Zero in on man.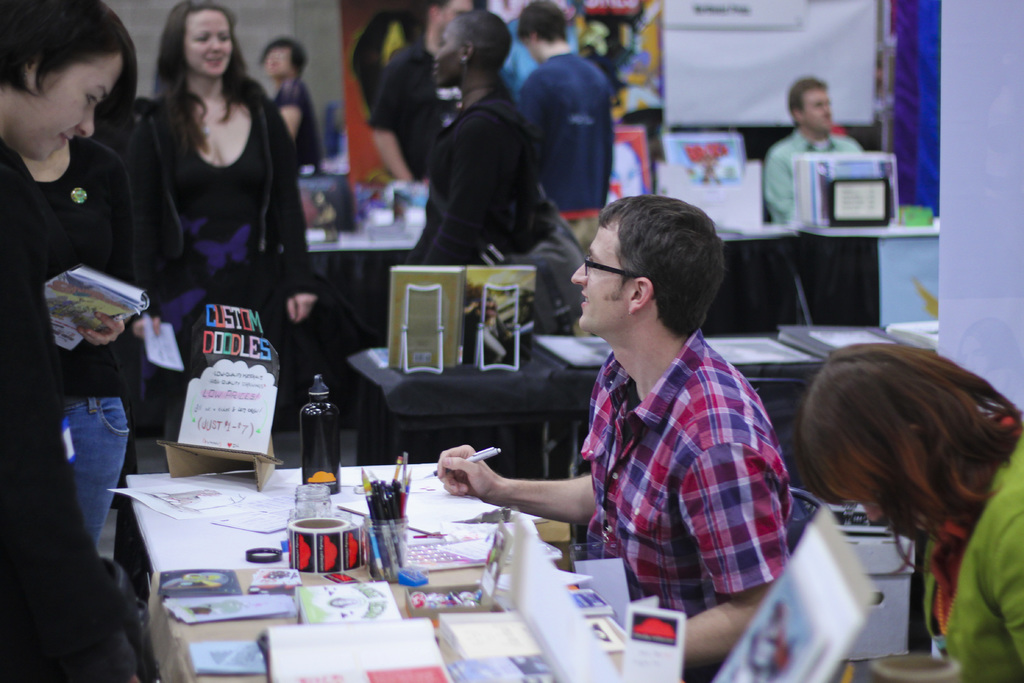
Zeroed in: x1=439, y1=195, x2=790, y2=666.
